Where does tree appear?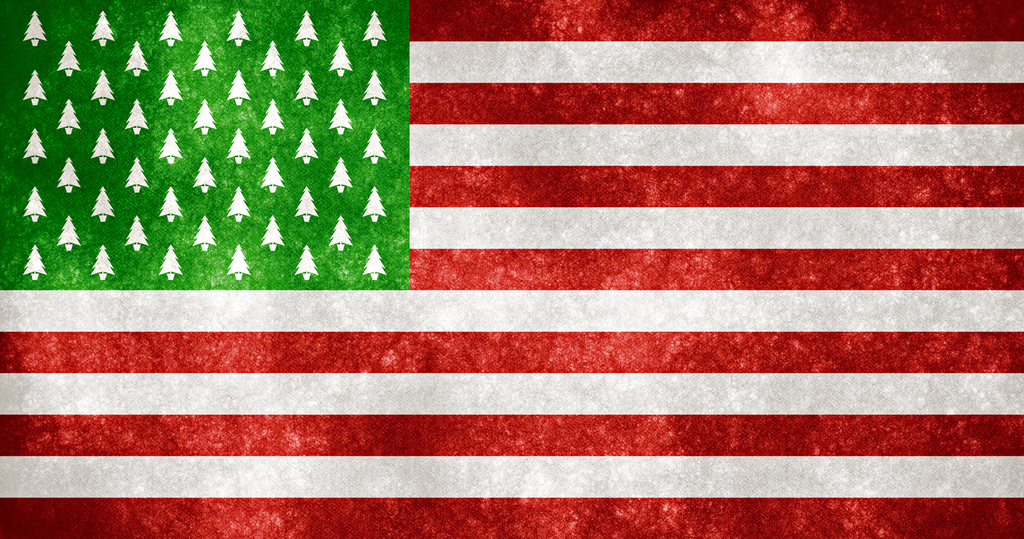
Appears at box(19, 184, 45, 217).
